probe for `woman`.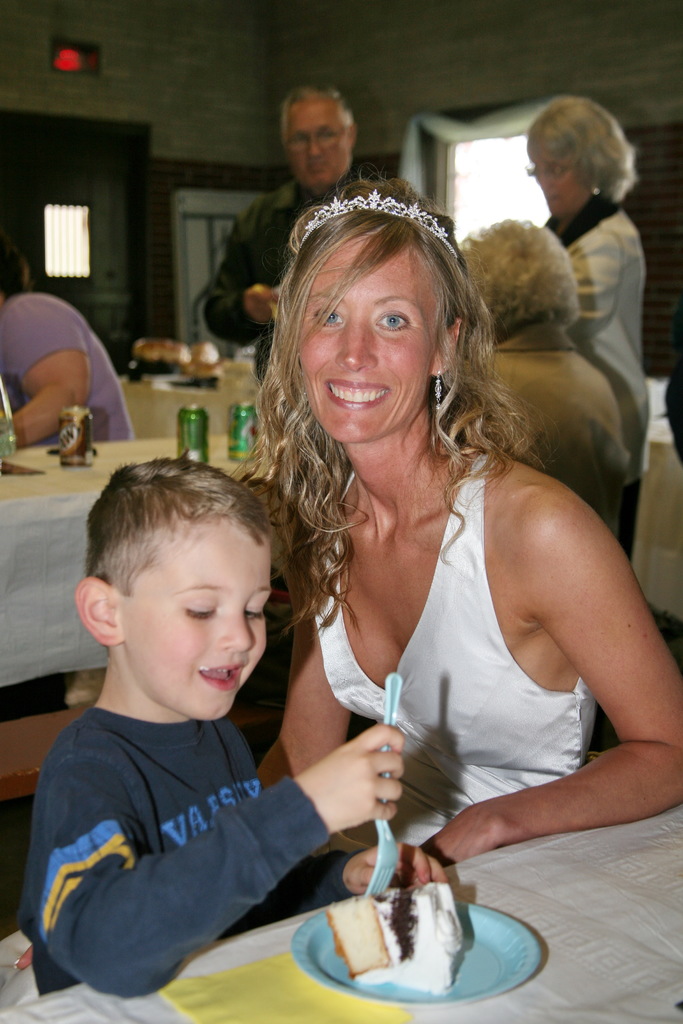
Probe result: bbox(518, 97, 640, 561).
